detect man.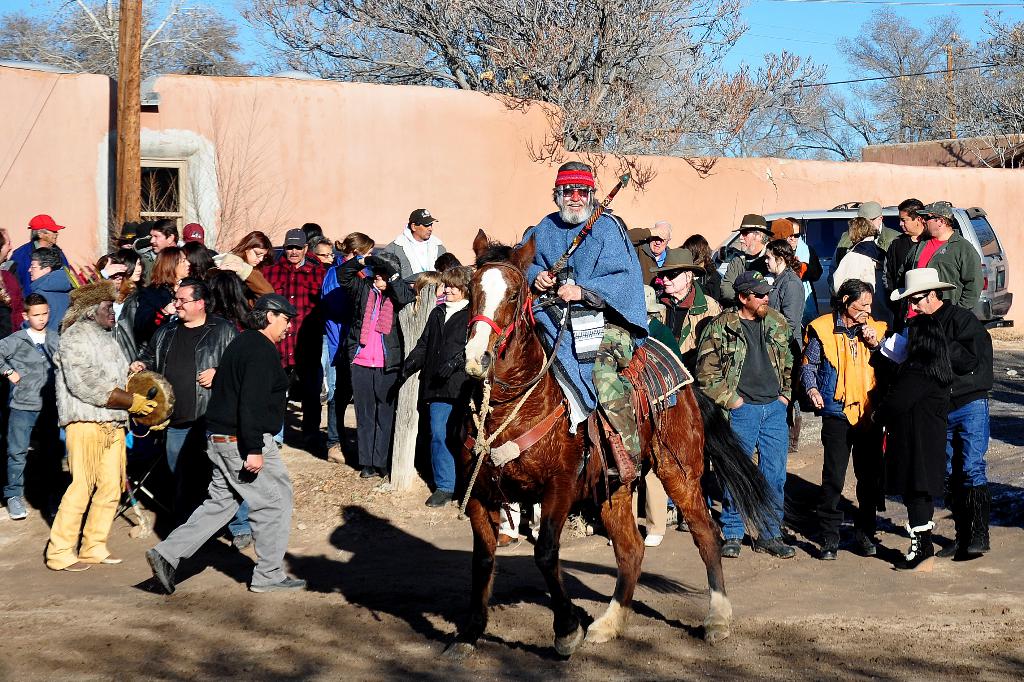
Detected at region(308, 234, 335, 267).
